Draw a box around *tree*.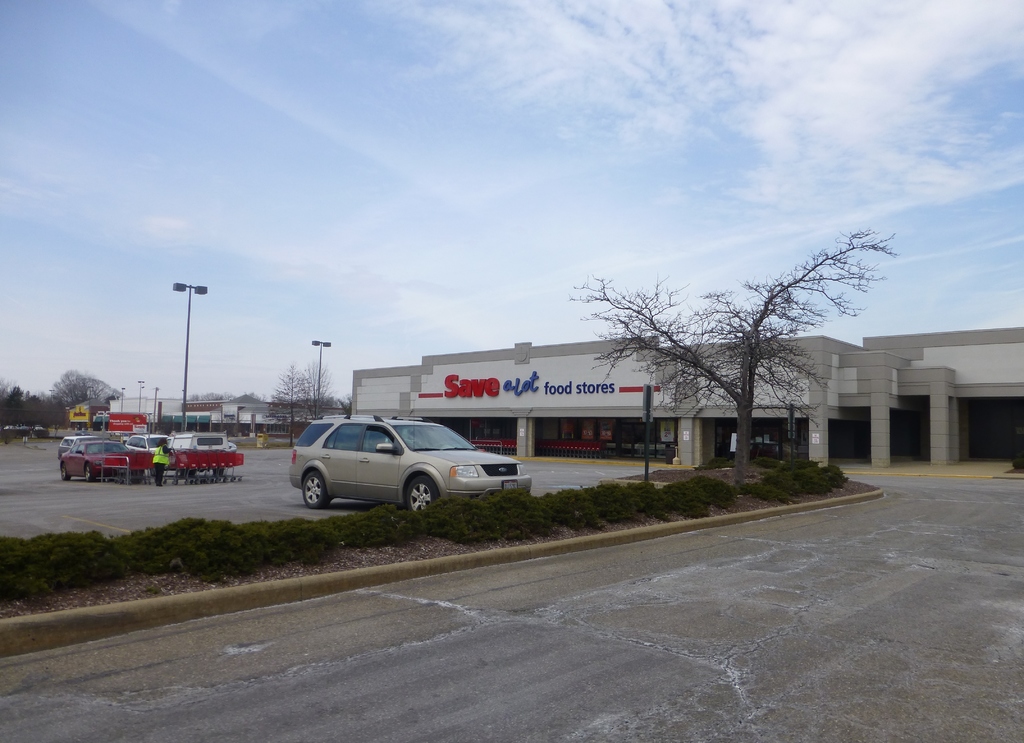
{"x1": 52, "y1": 378, "x2": 80, "y2": 418}.
